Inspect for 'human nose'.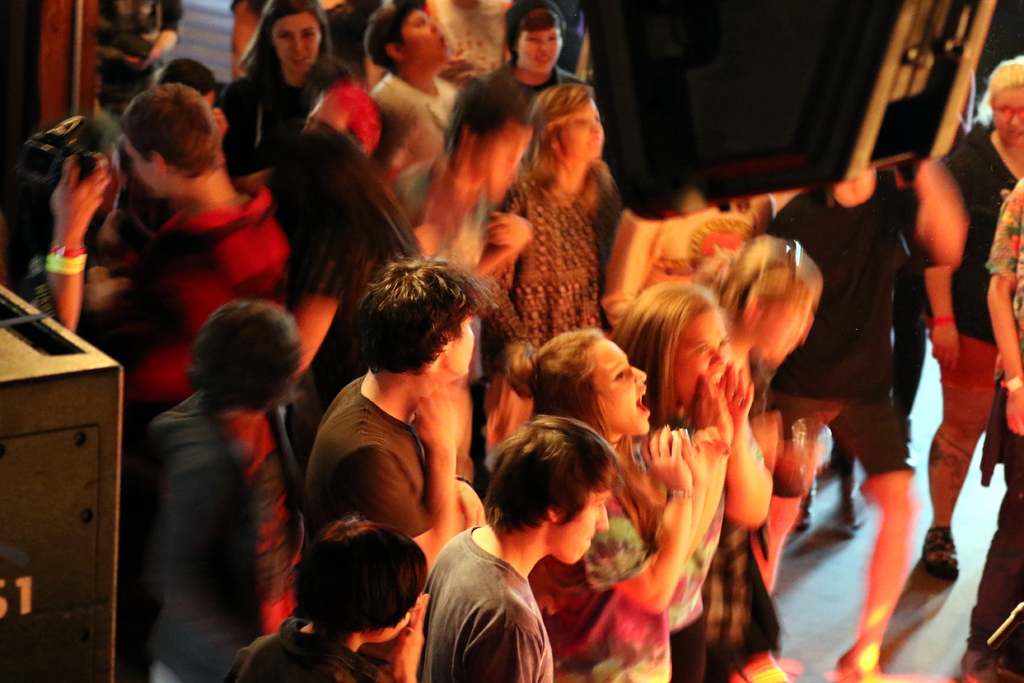
Inspection: (left=428, top=21, right=444, bottom=31).
